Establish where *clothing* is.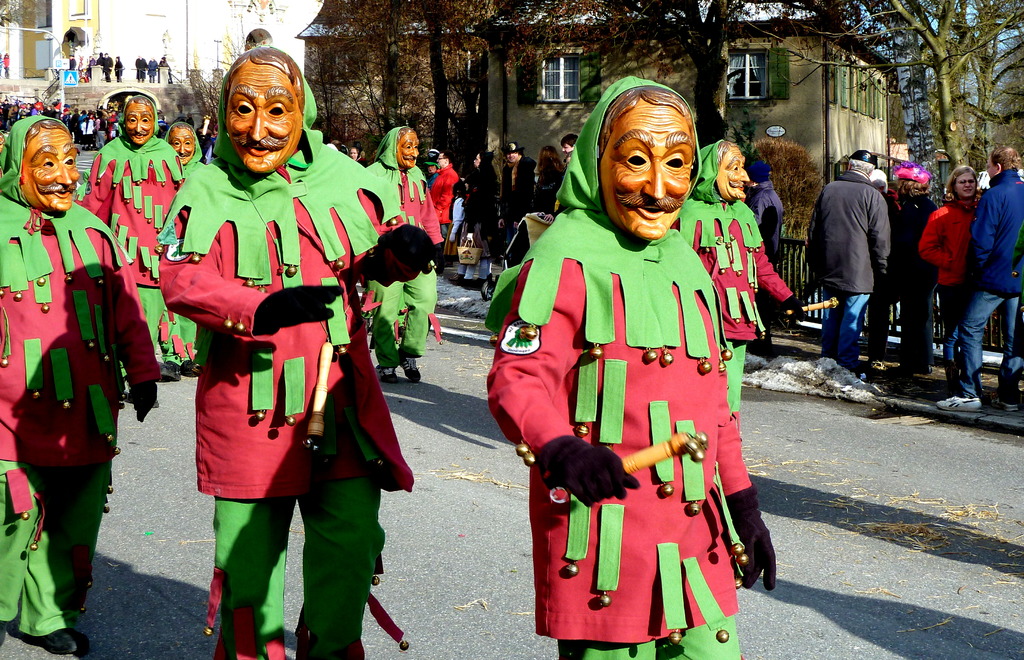
Established at x1=492, y1=154, x2=529, y2=242.
